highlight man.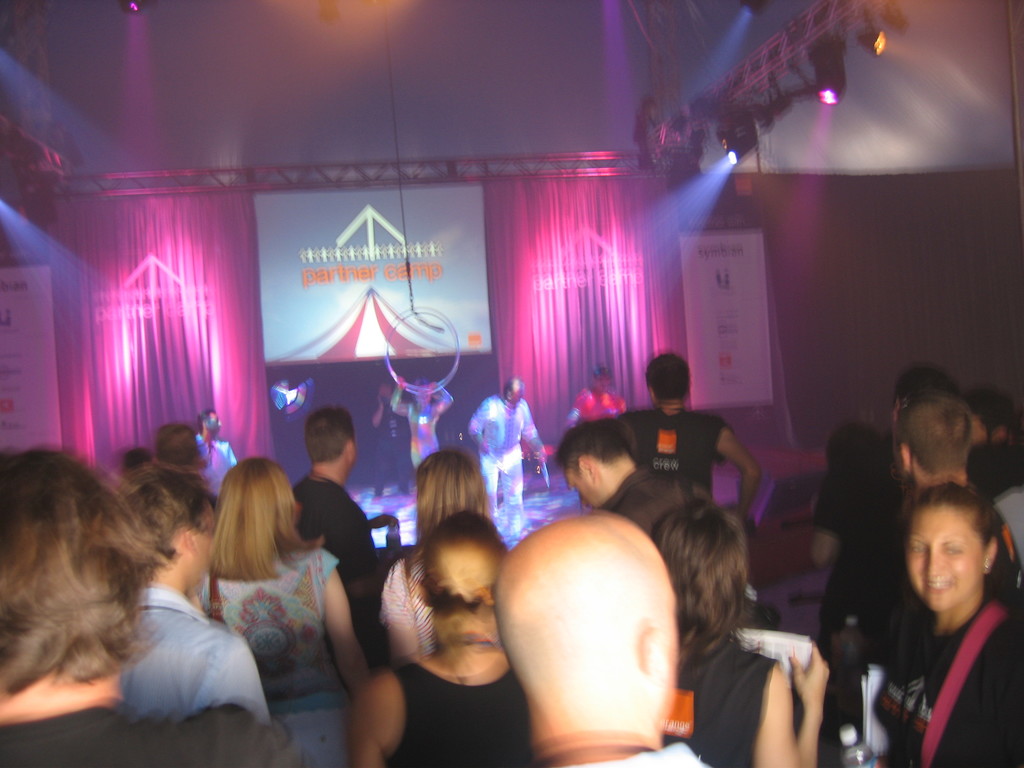
Highlighted region: [119,468,273,725].
